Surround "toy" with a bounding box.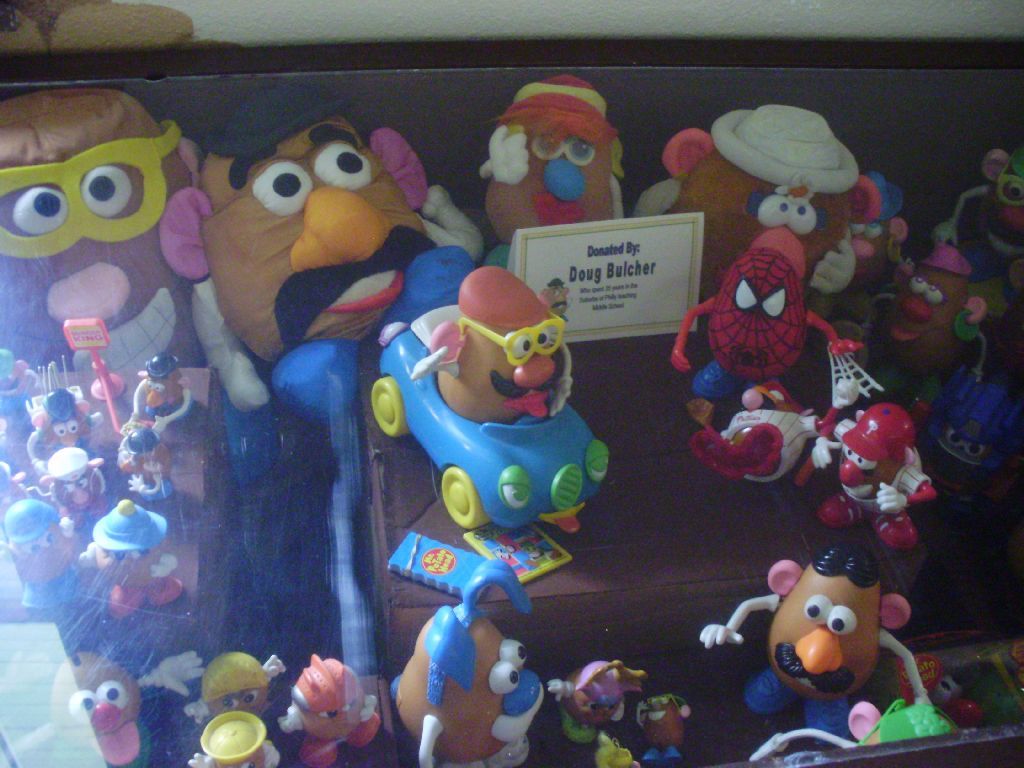
[270, 647, 388, 767].
